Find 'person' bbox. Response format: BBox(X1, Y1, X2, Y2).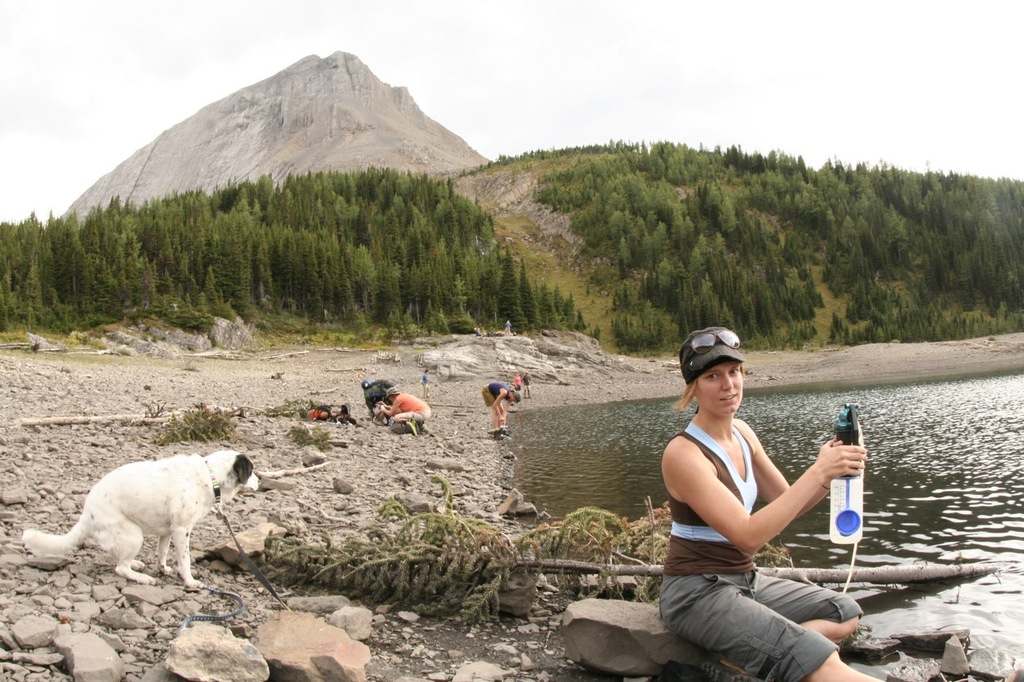
BBox(378, 393, 429, 440).
